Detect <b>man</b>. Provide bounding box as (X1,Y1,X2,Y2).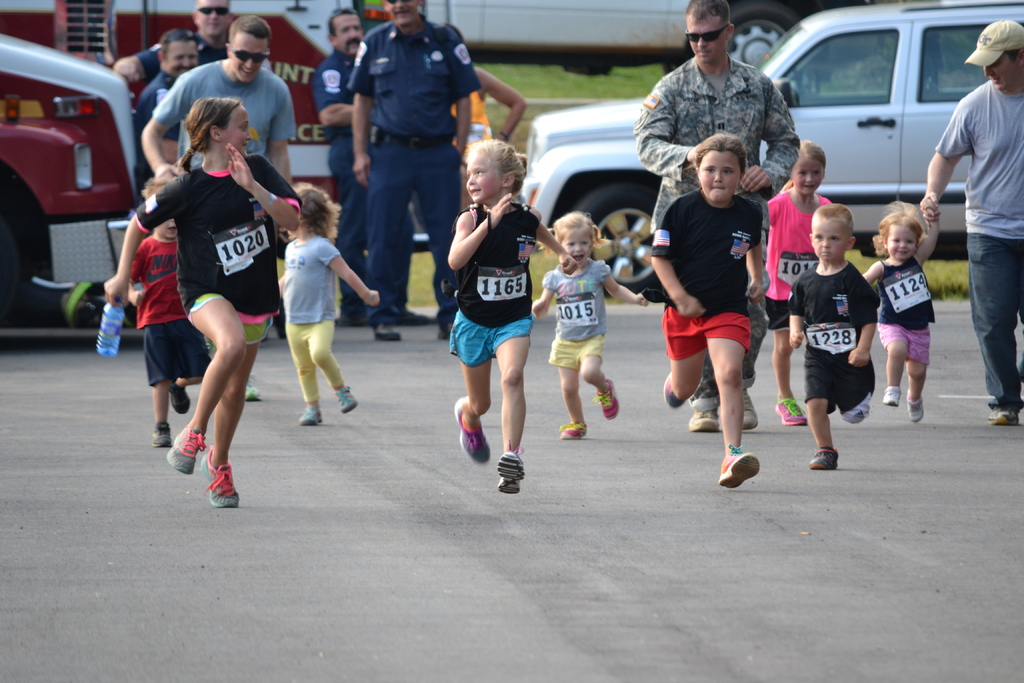
(625,0,796,432).
